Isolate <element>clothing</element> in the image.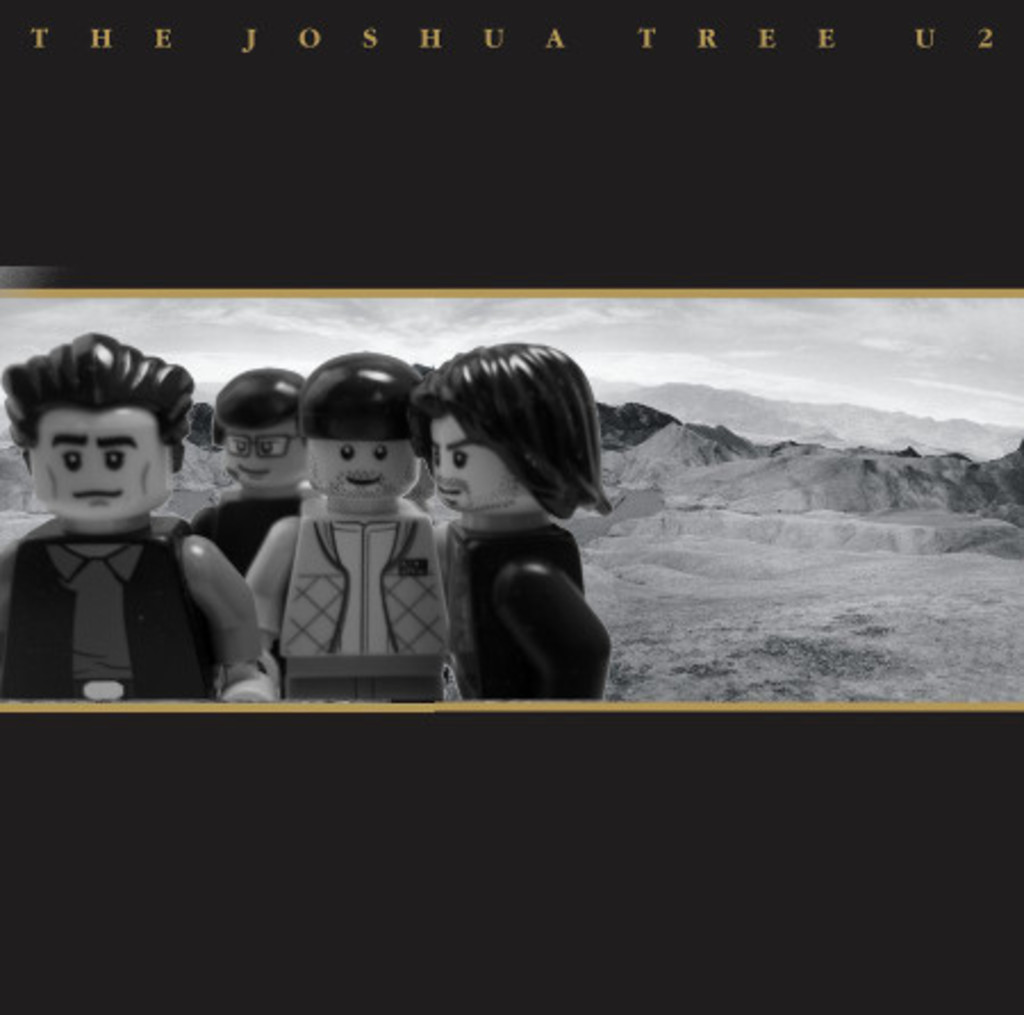
Isolated region: detection(243, 485, 455, 692).
